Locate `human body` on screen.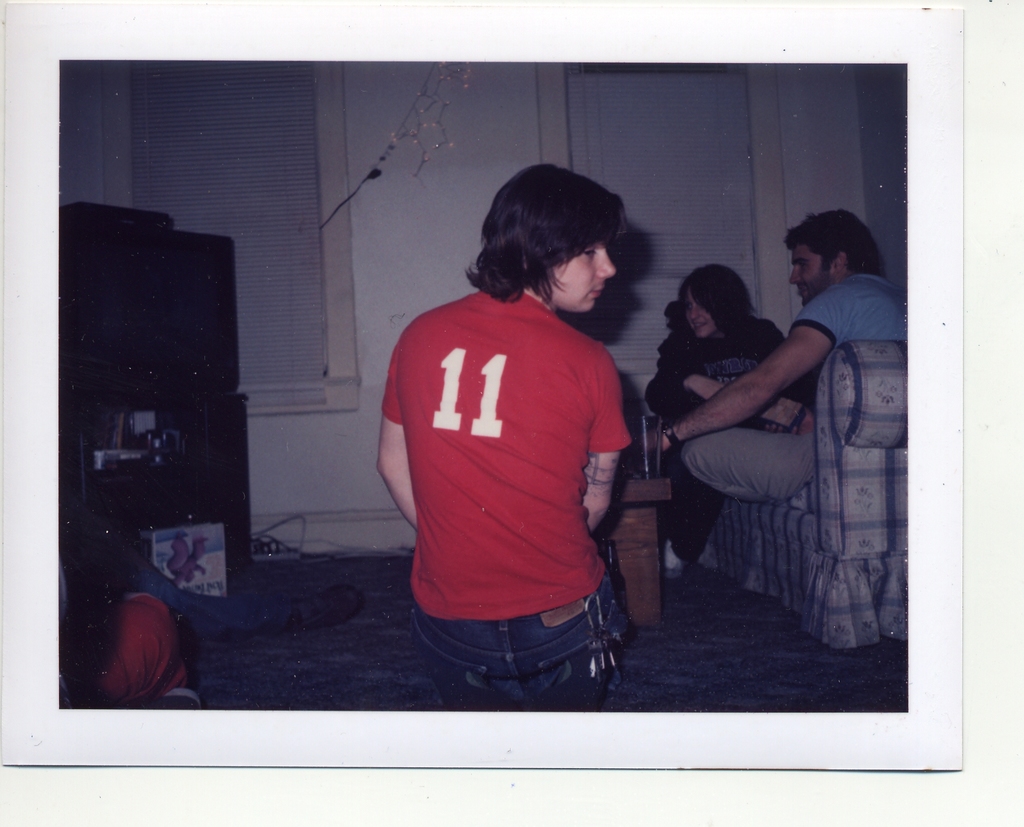
On screen at left=374, top=192, right=659, bottom=712.
